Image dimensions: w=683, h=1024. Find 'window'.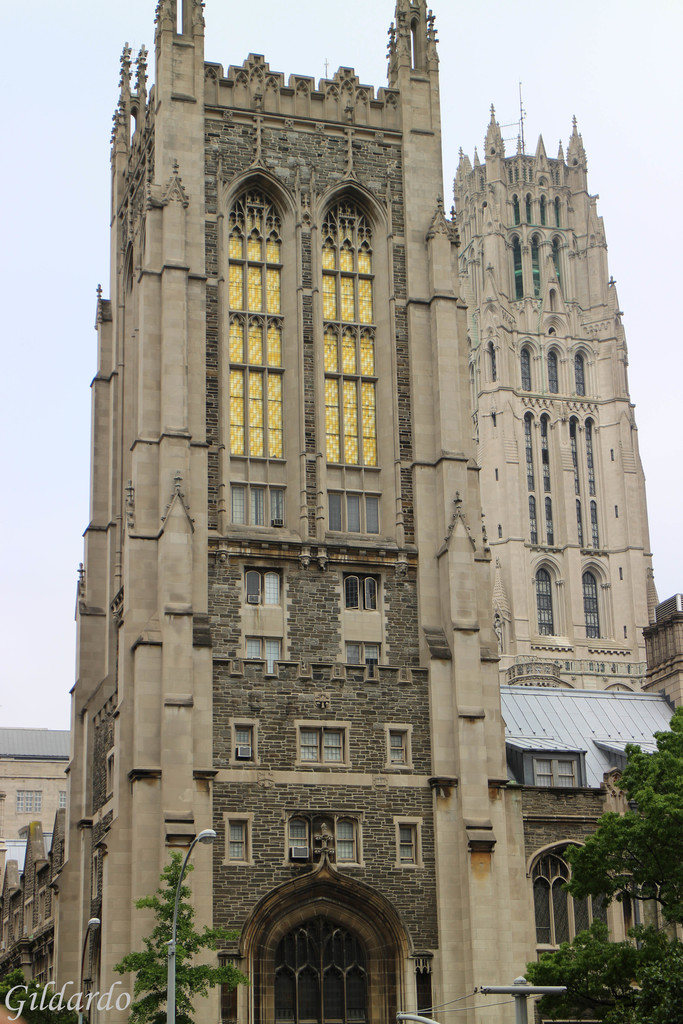
box=[342, 572, 378, 617].
